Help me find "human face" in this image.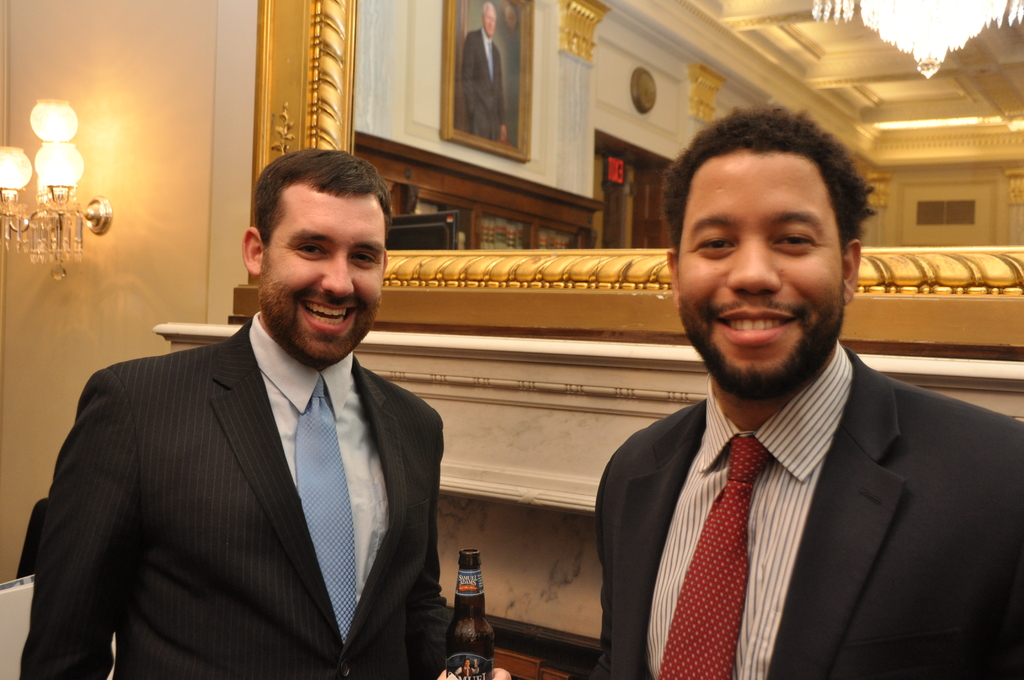
Found it: bbox(260, 200, 388, 368).
